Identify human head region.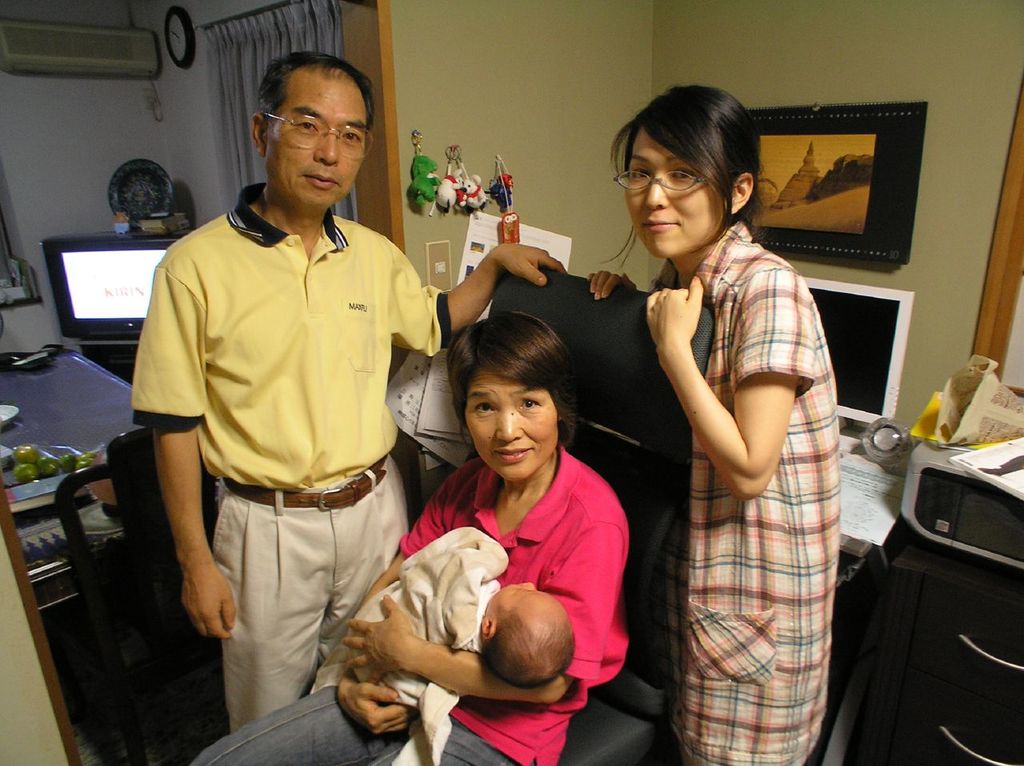
Region: <region>442, 322, 565, 479</region>.
